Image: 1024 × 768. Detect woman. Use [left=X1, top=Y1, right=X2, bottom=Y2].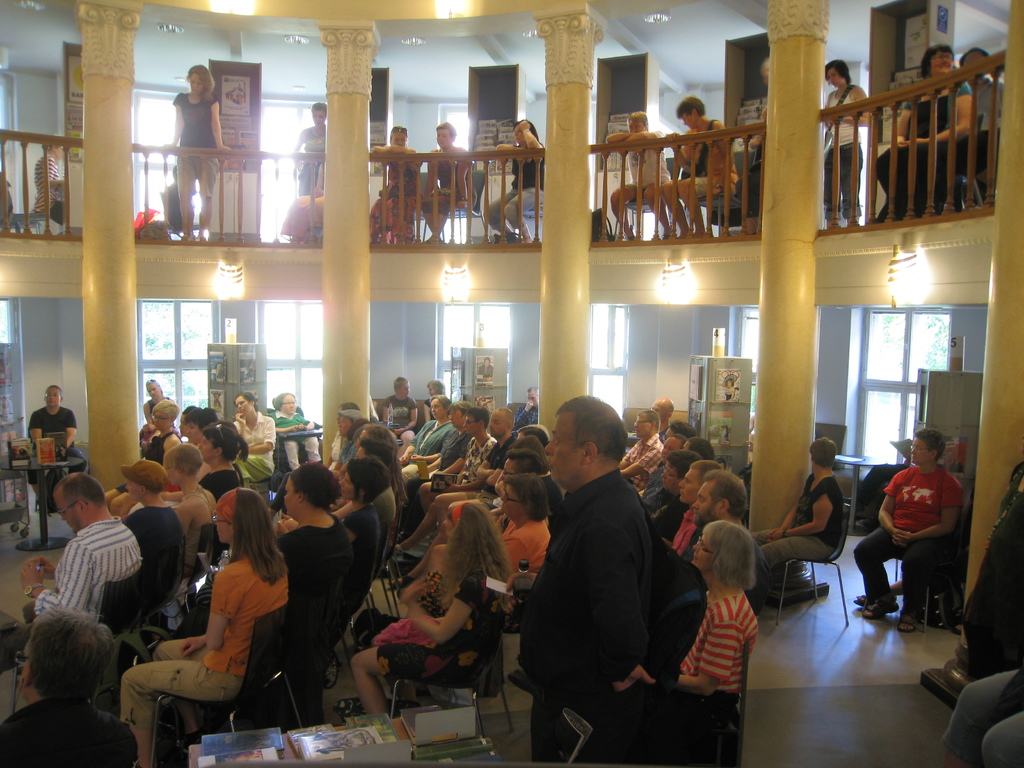
[left=261, top=456, right=358, bottom=624].
